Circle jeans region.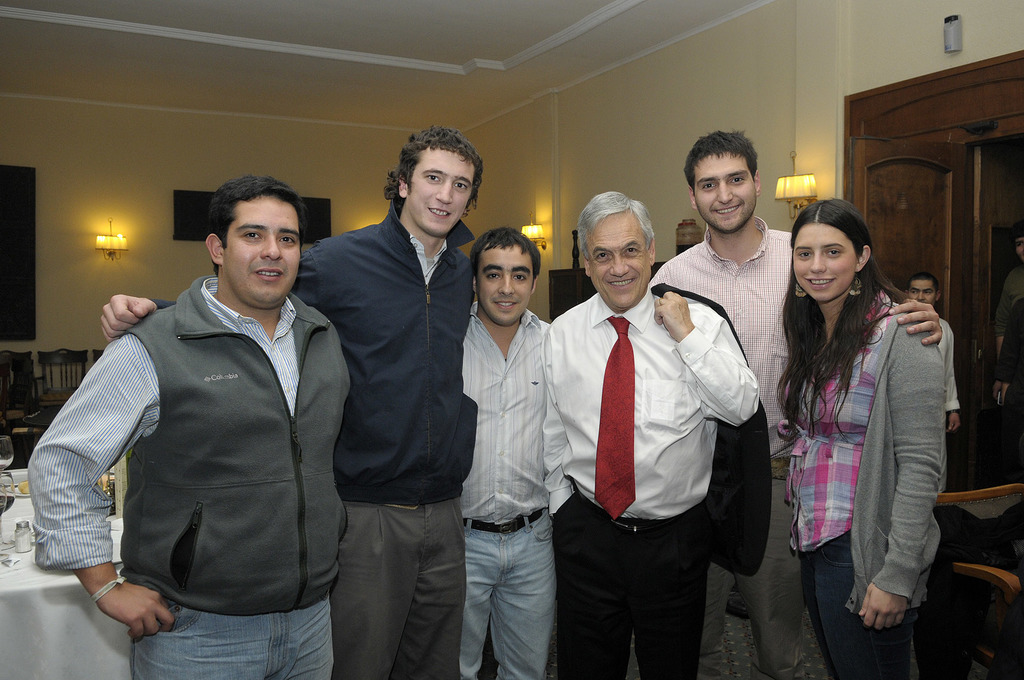
Region: bbox(560, 486, 717, 679).
